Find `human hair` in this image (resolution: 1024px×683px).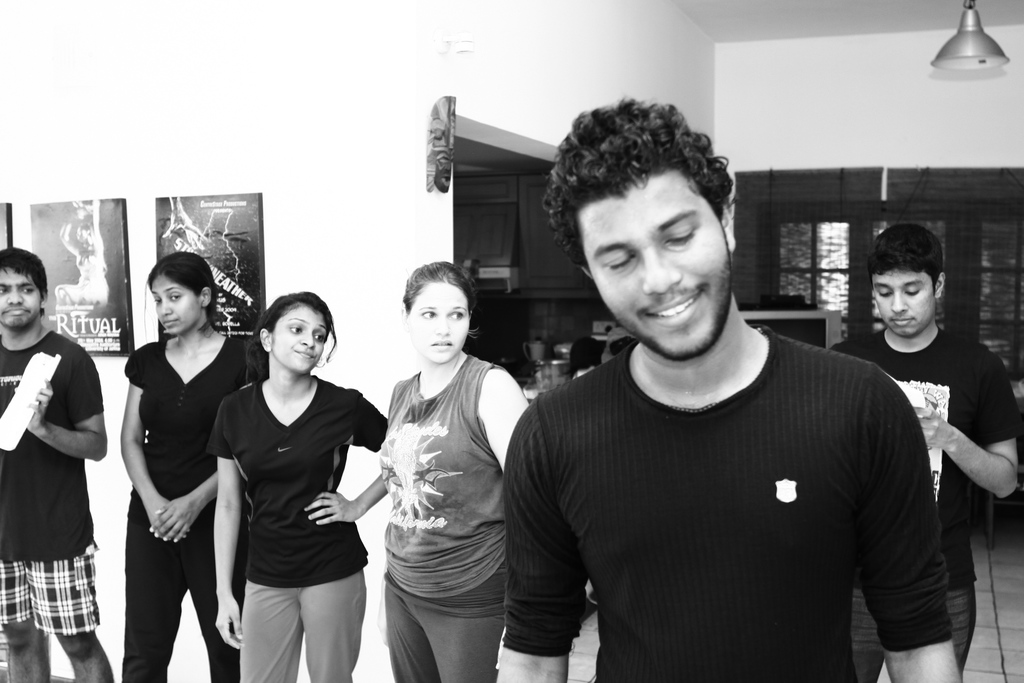
locate(553, 91, 748, 291).
